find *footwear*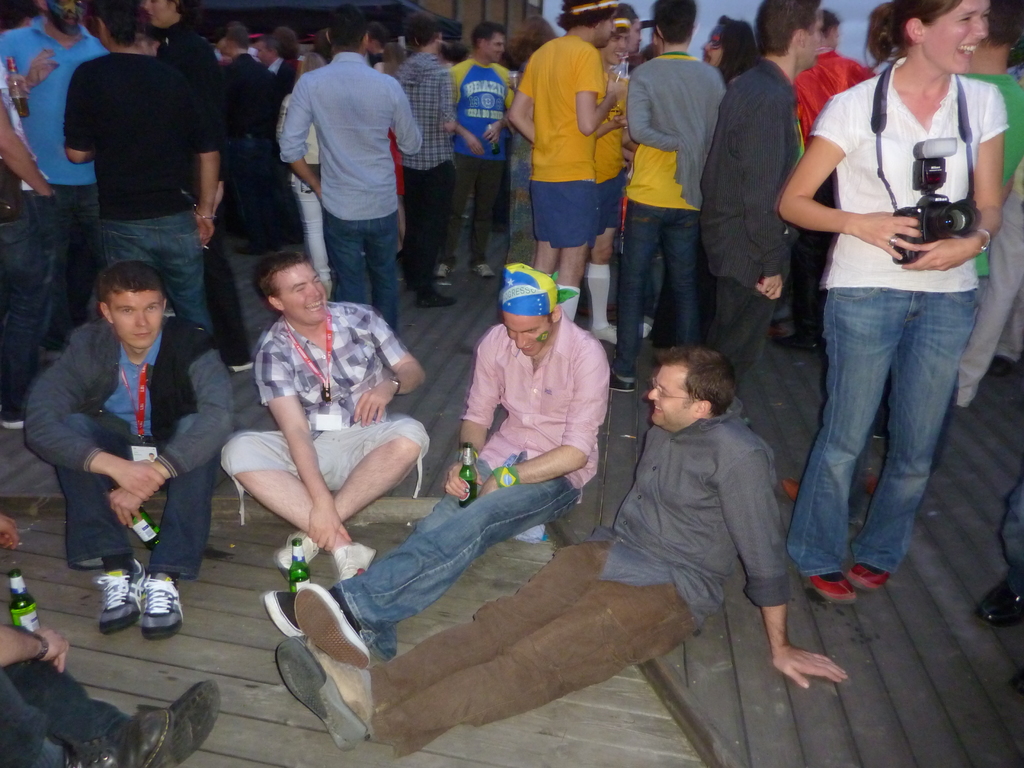
<box>173,684,220,746</box>
